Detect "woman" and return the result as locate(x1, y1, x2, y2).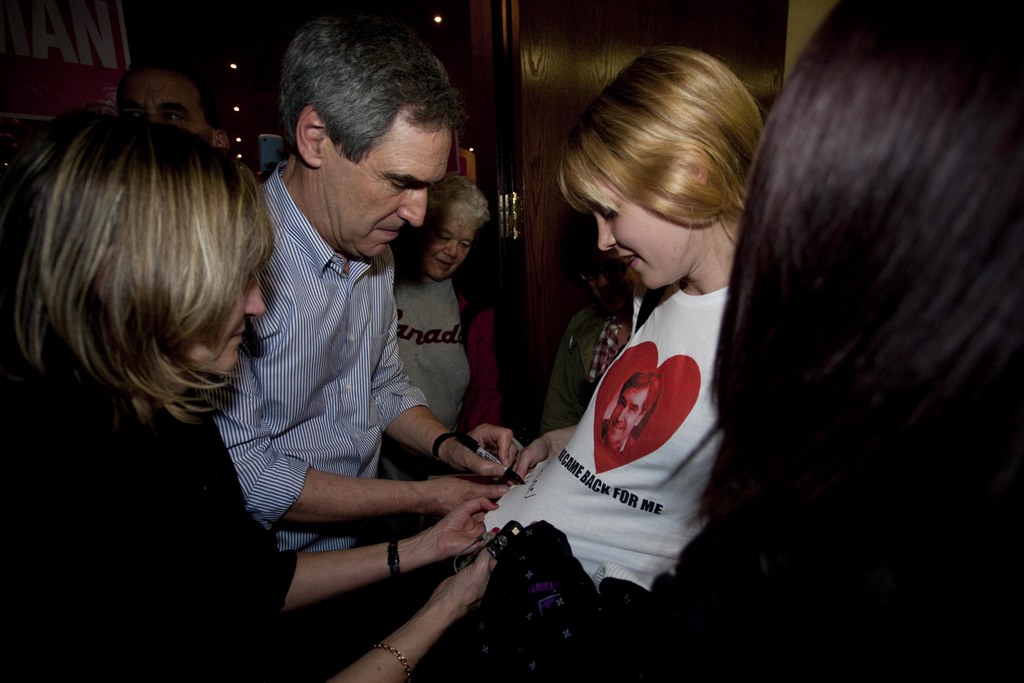
locate(0, 107, 497, 682).
